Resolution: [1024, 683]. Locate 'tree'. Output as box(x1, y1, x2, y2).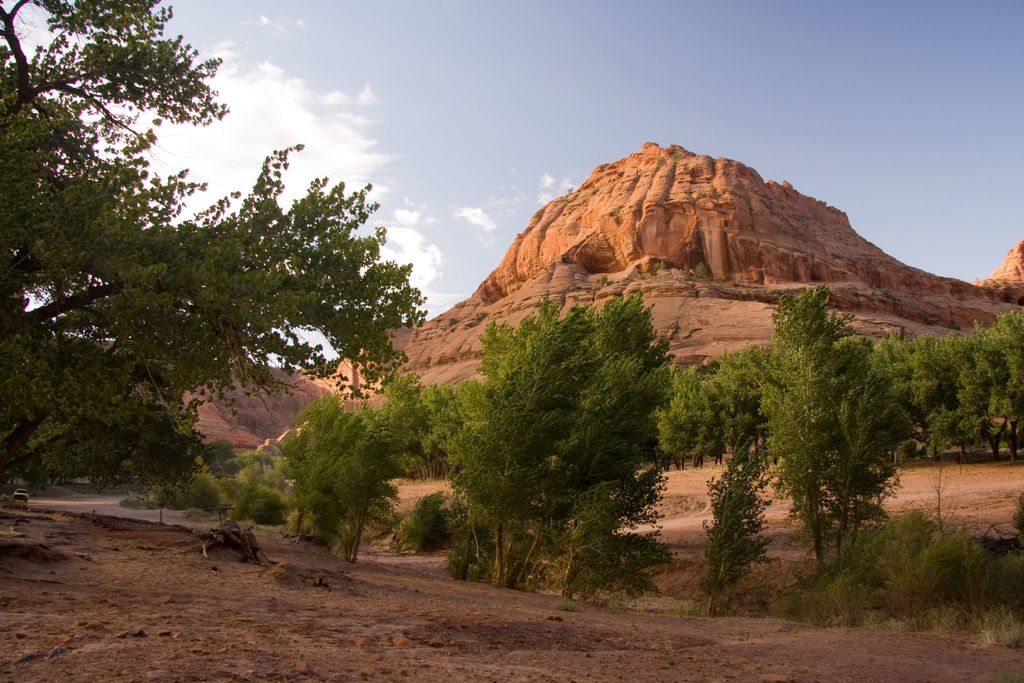
box(652, 358, 720, 467).
